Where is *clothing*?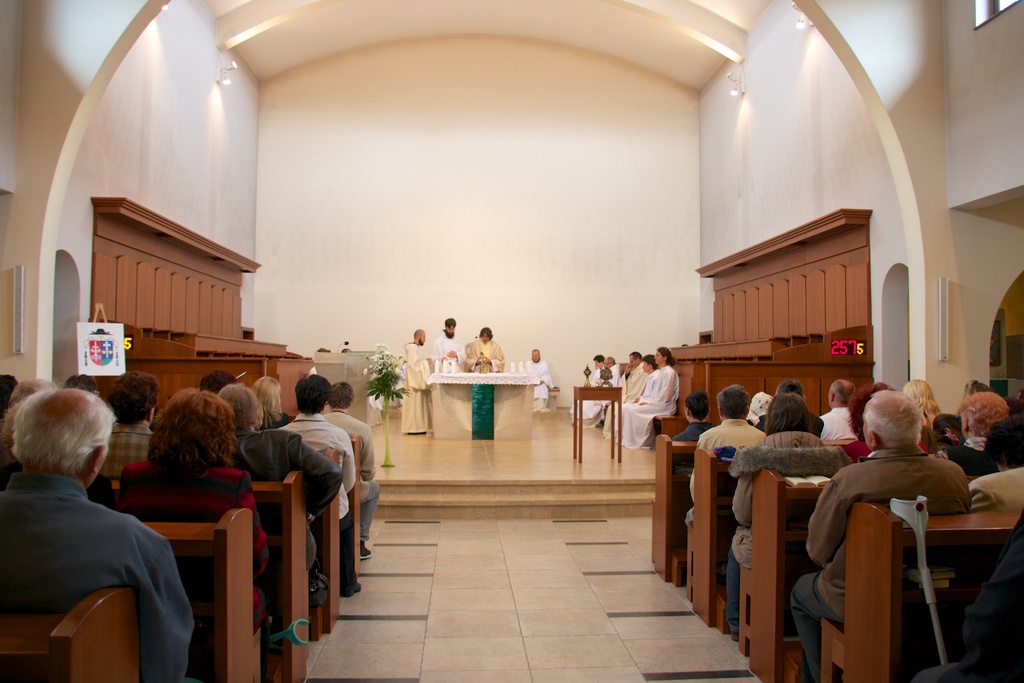
(x1=401, y1=341, x2=435, y2=436).
